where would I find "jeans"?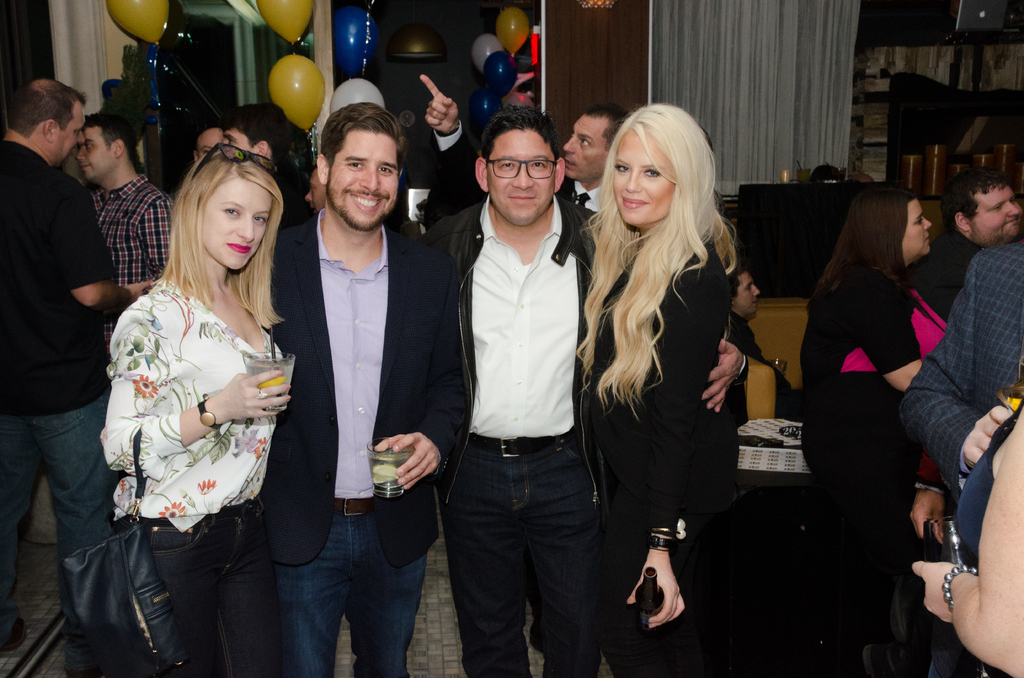
At left=442, top=435, right=583, bottom=677.
